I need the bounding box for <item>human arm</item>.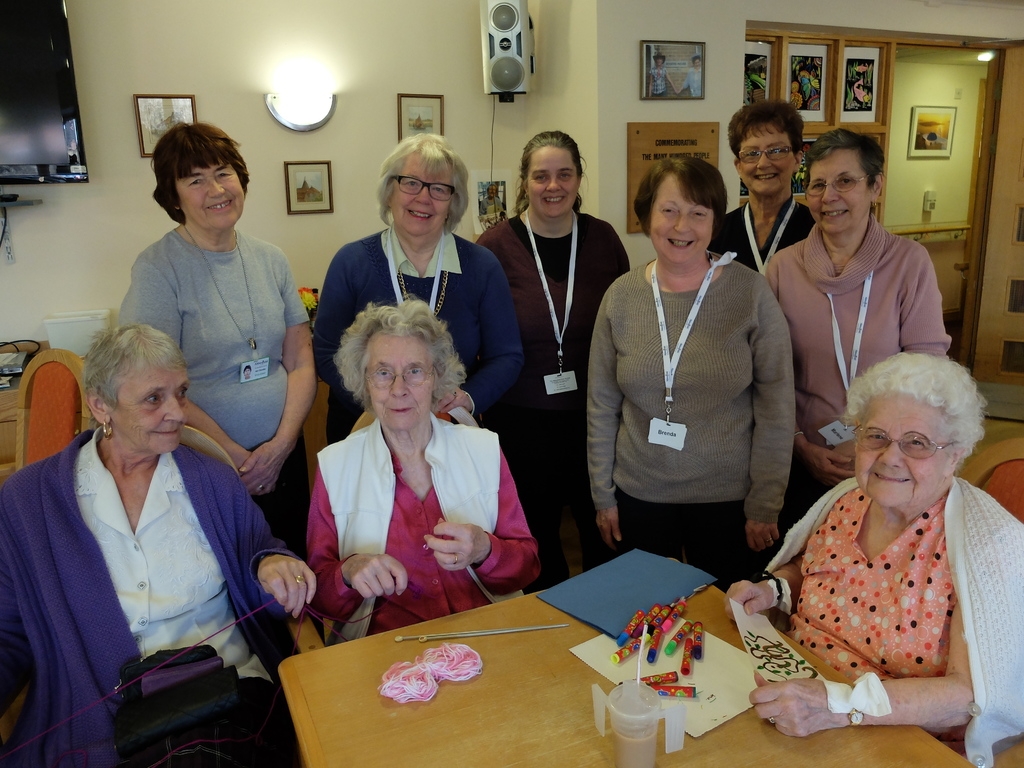
Here it is: 749, 600, 973, 737.
